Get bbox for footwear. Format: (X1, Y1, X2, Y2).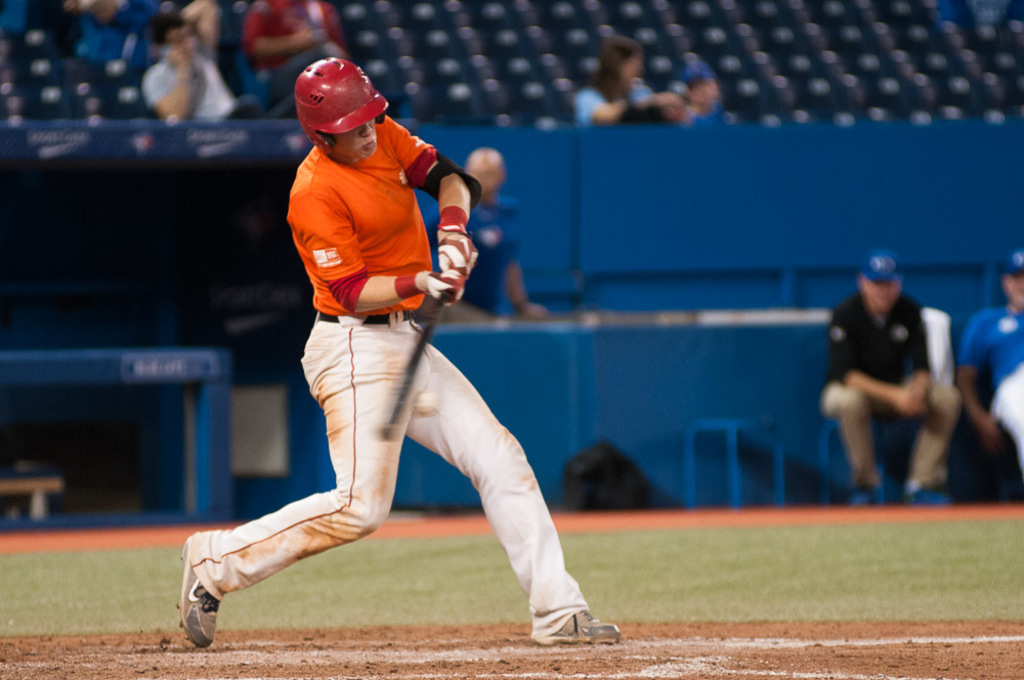
(532, 609, 622, 643).
